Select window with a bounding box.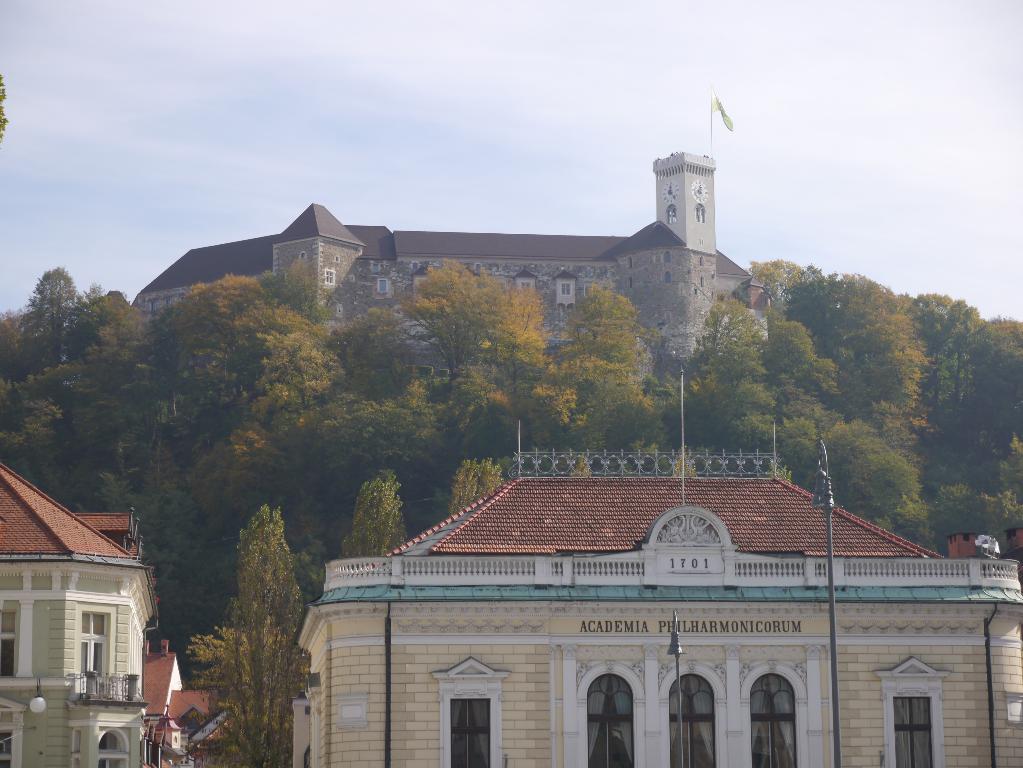
[590, 678, 639, 767].
